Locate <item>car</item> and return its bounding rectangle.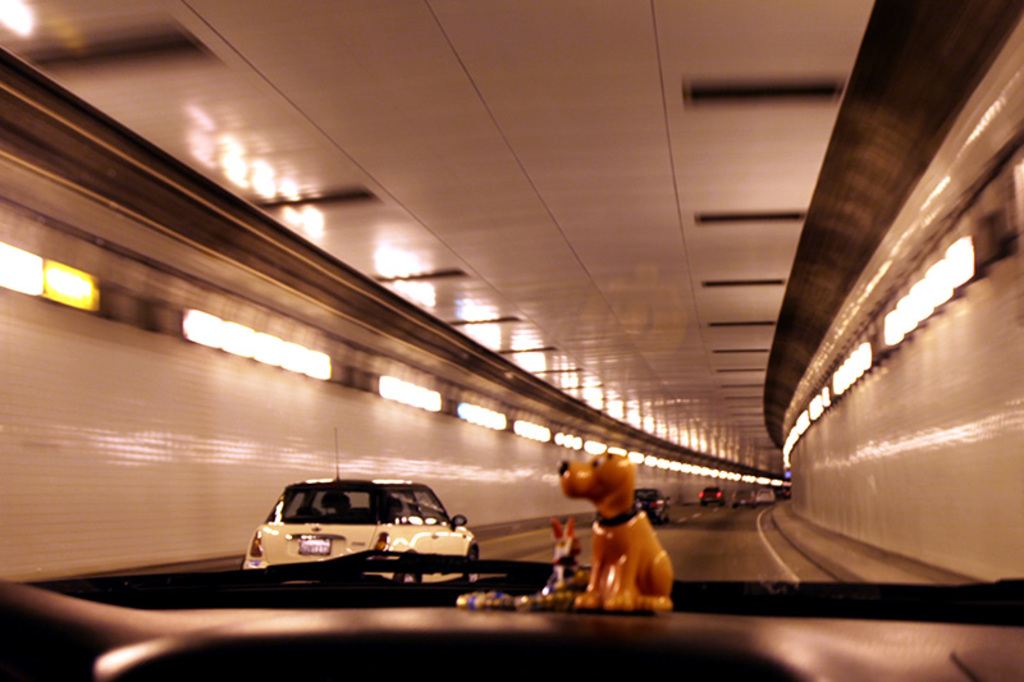
754,488,778,505.
